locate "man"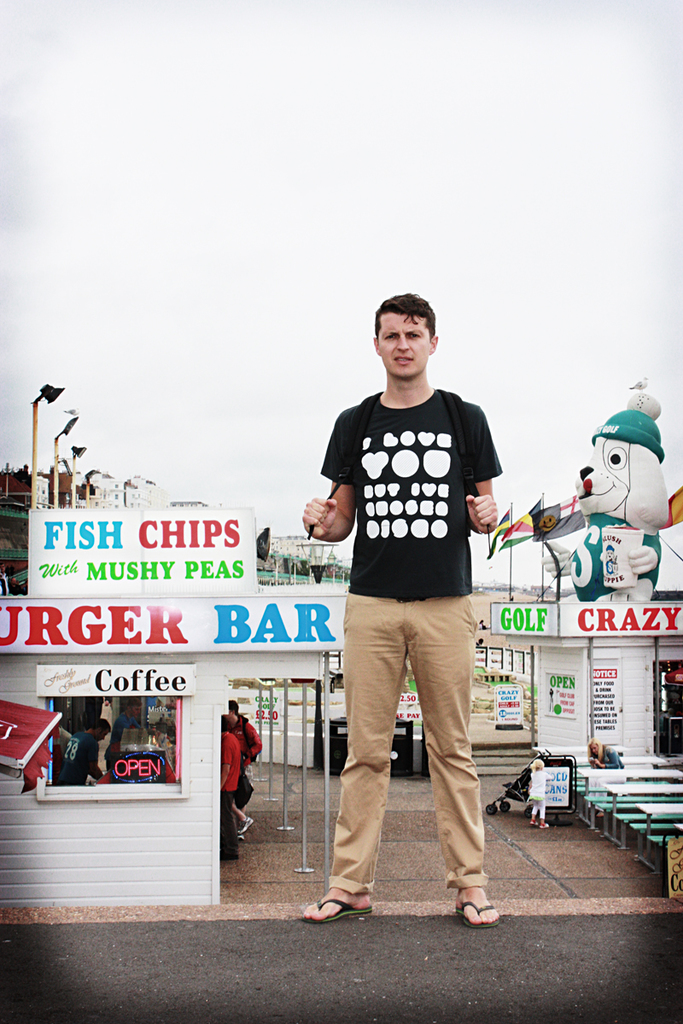
(222,699,264,839)
